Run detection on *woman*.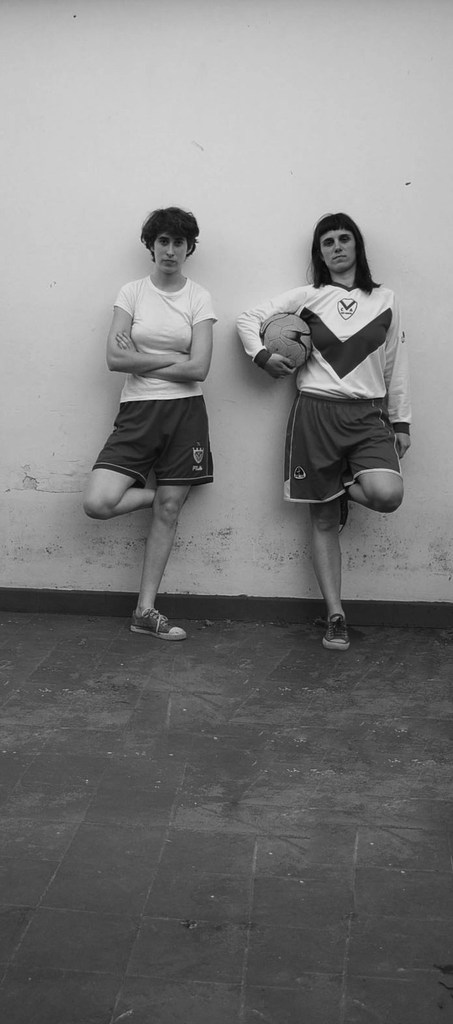
Result: (82,201,218,642).
